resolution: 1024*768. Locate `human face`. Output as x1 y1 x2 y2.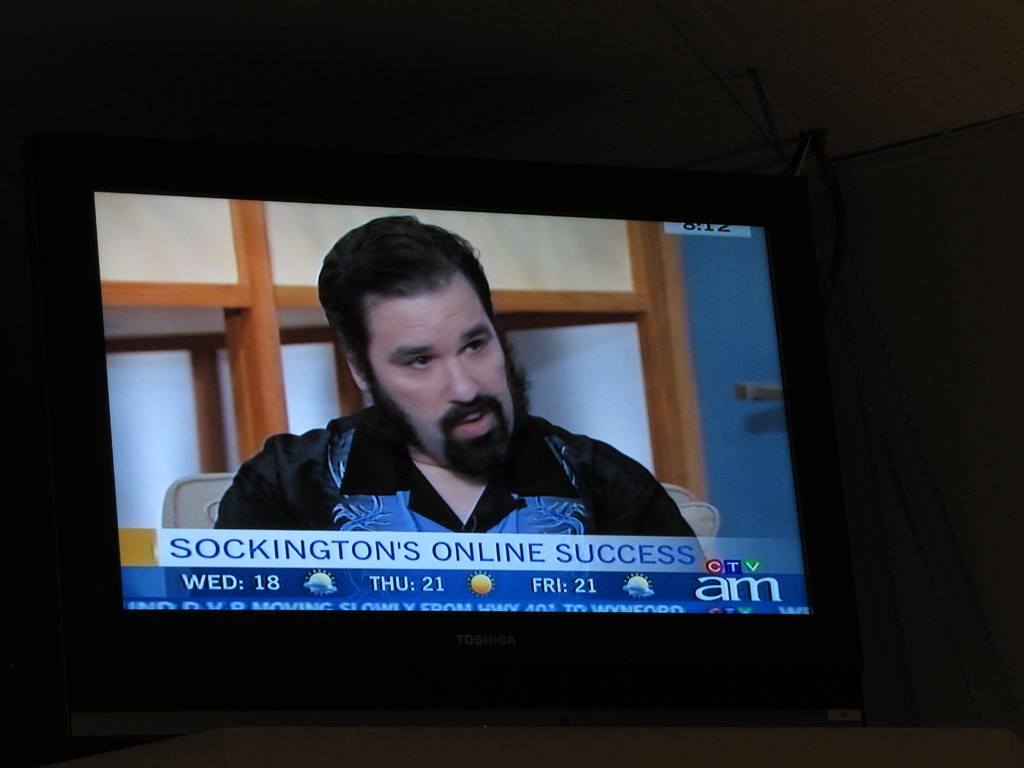
366 280 518 465.
